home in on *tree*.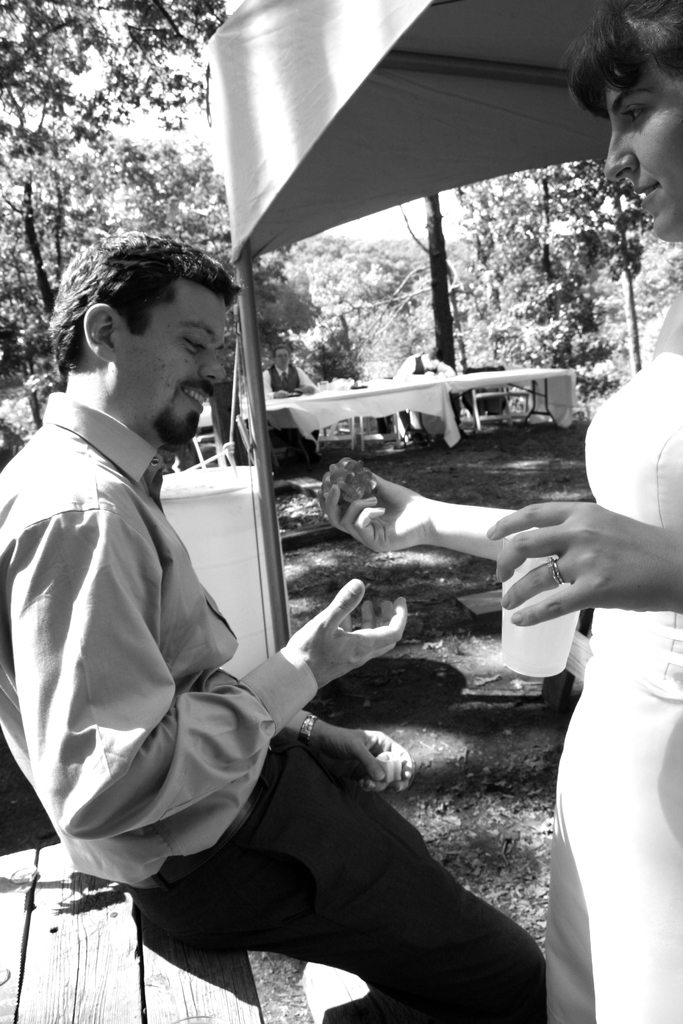
Homed in at rect(262, 156, 682, 435).
